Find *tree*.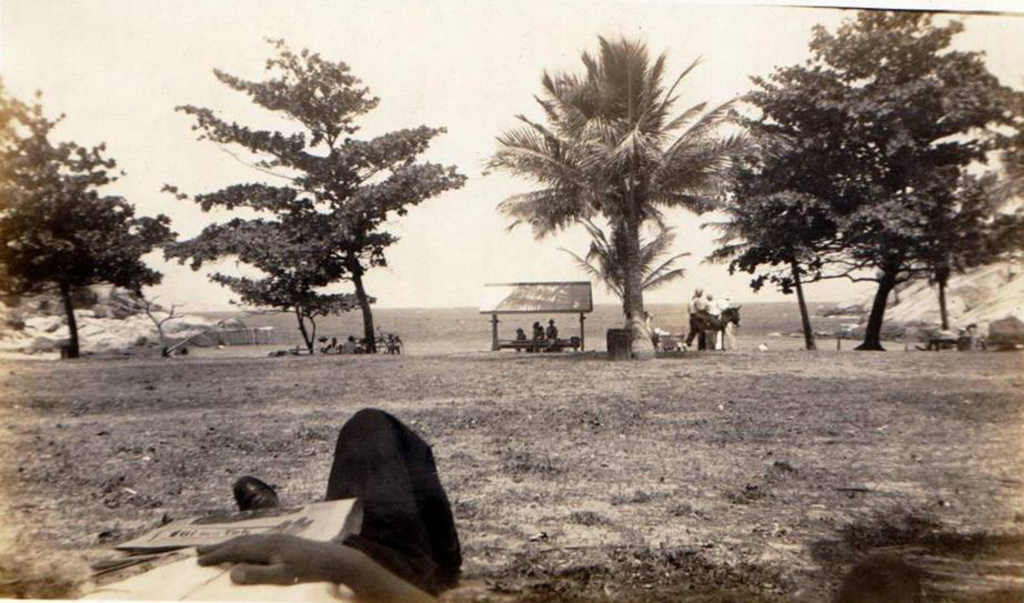
left=0, top=71, right=185, bottom=375.
